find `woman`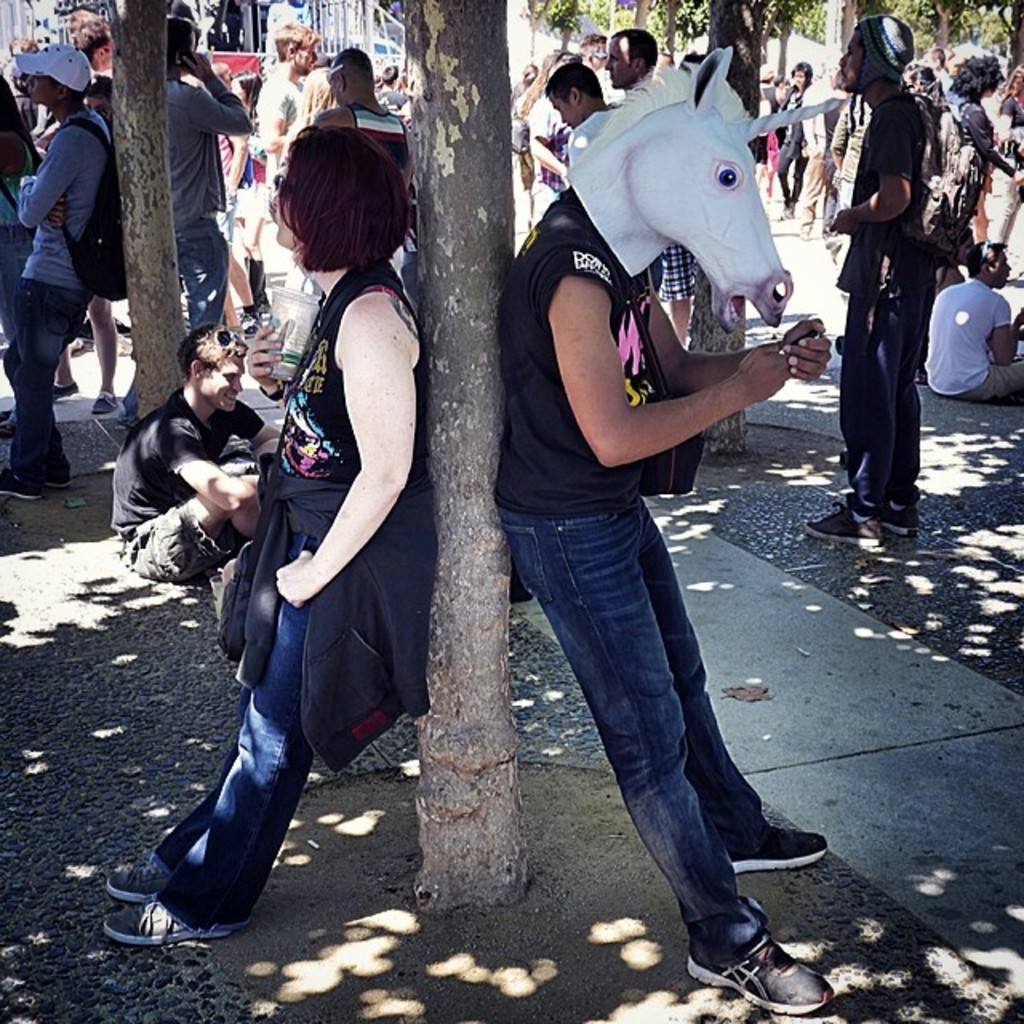
bbox(974, 59, 1022, 254)
